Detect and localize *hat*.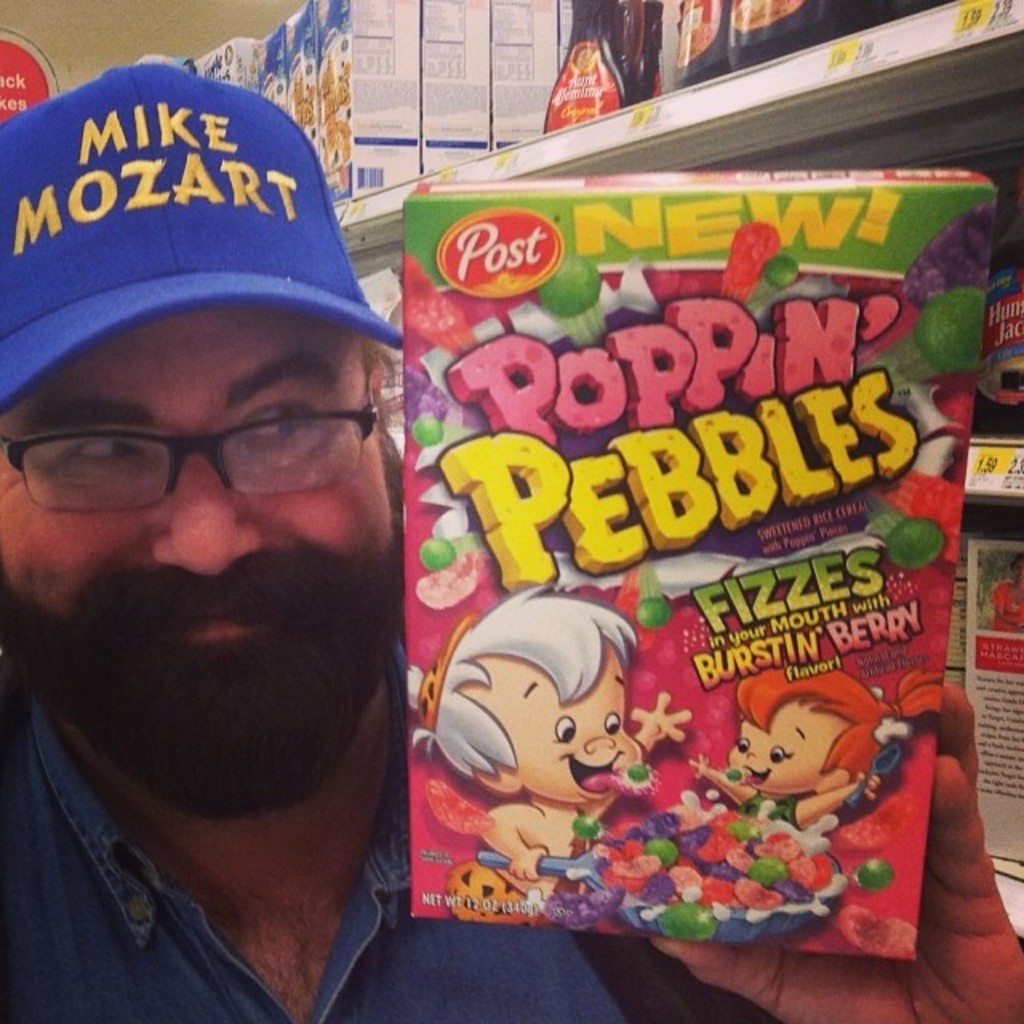
Localized at bbox=[0, 62, 413, 418].
